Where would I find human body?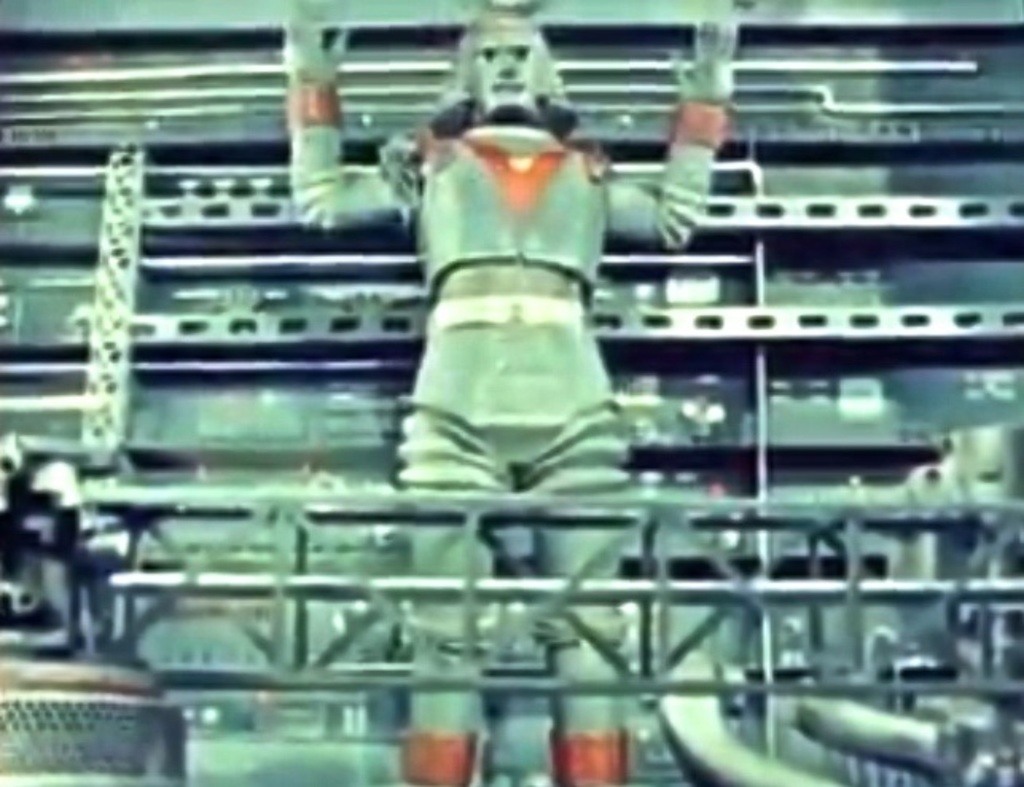
At 283, 0, 737, 785.
